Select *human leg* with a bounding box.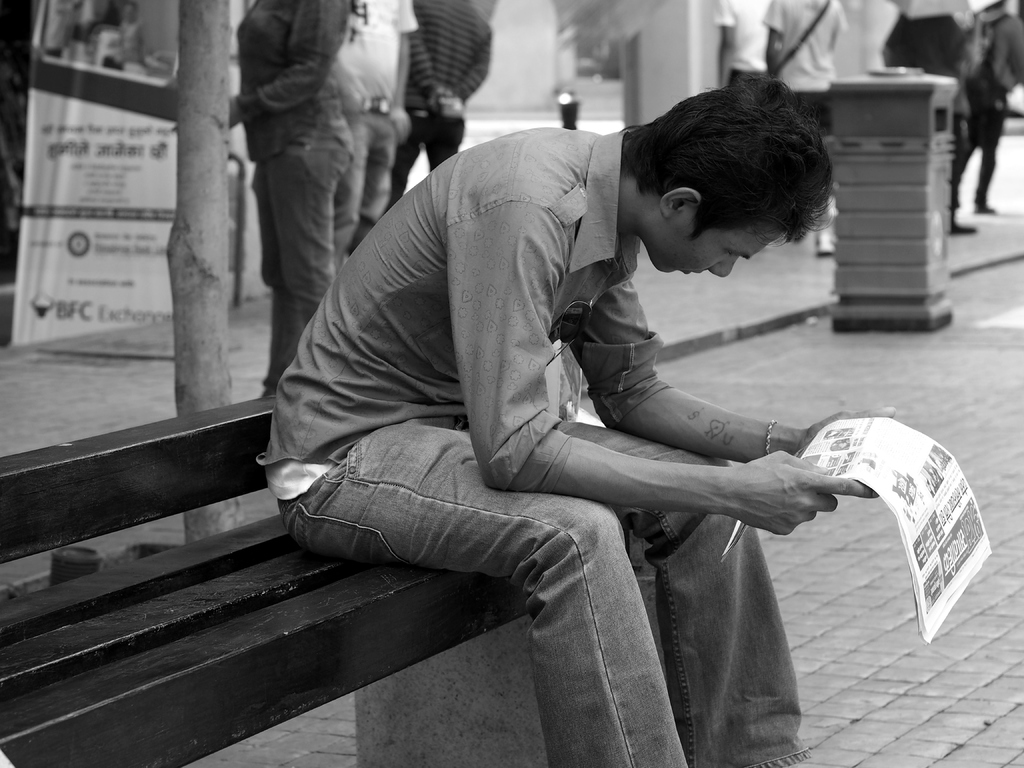
x1=559, y1=415, x2=784, y2=766.
